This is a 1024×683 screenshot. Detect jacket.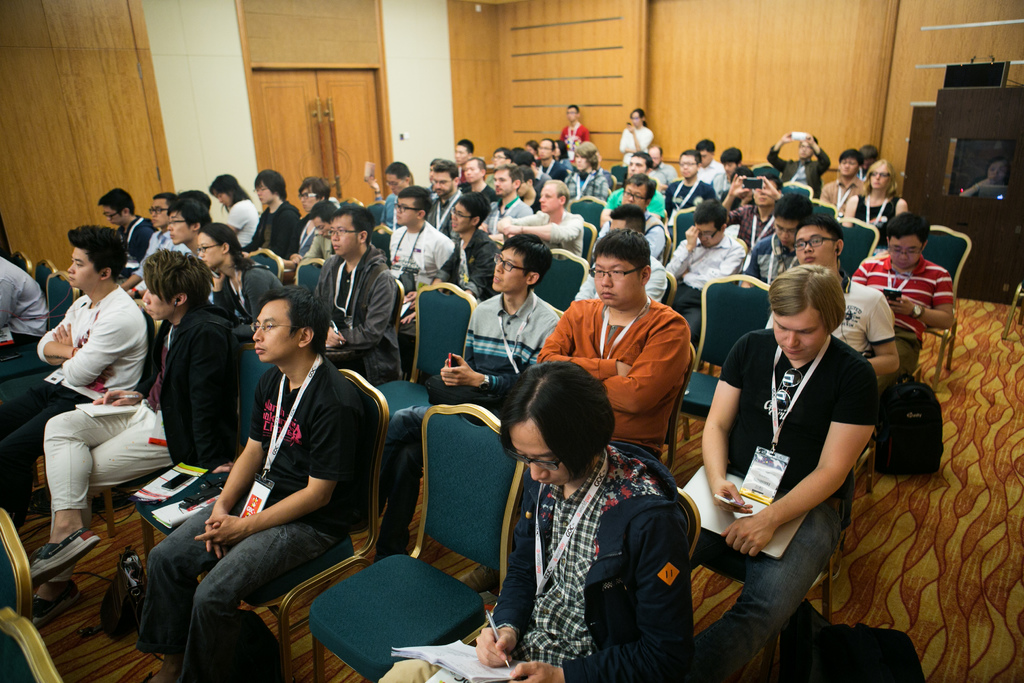
x1=207 y1=253 x2=287 y2=331.
